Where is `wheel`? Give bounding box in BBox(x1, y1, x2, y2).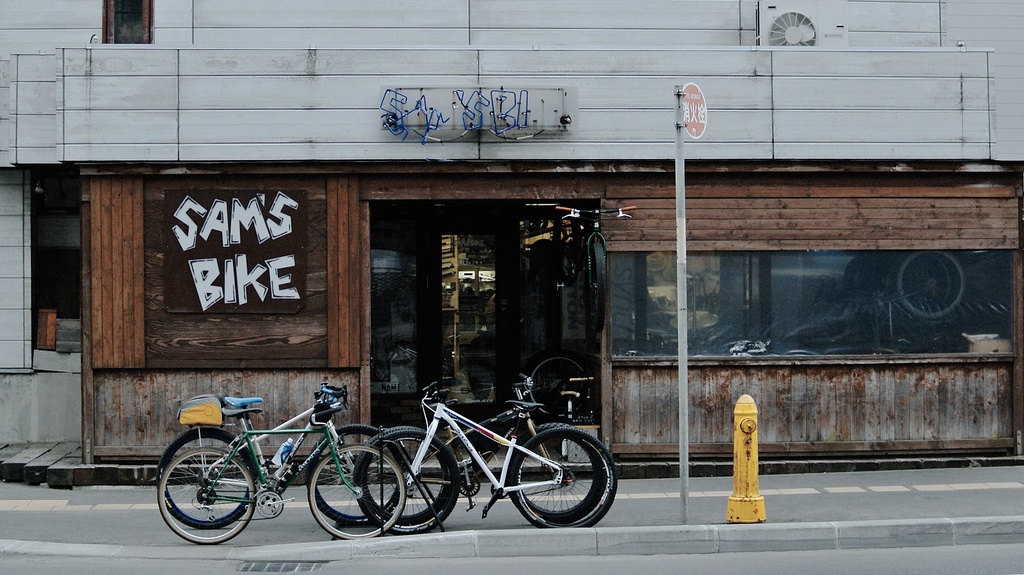
BBox(157, 429, 257, 530).
